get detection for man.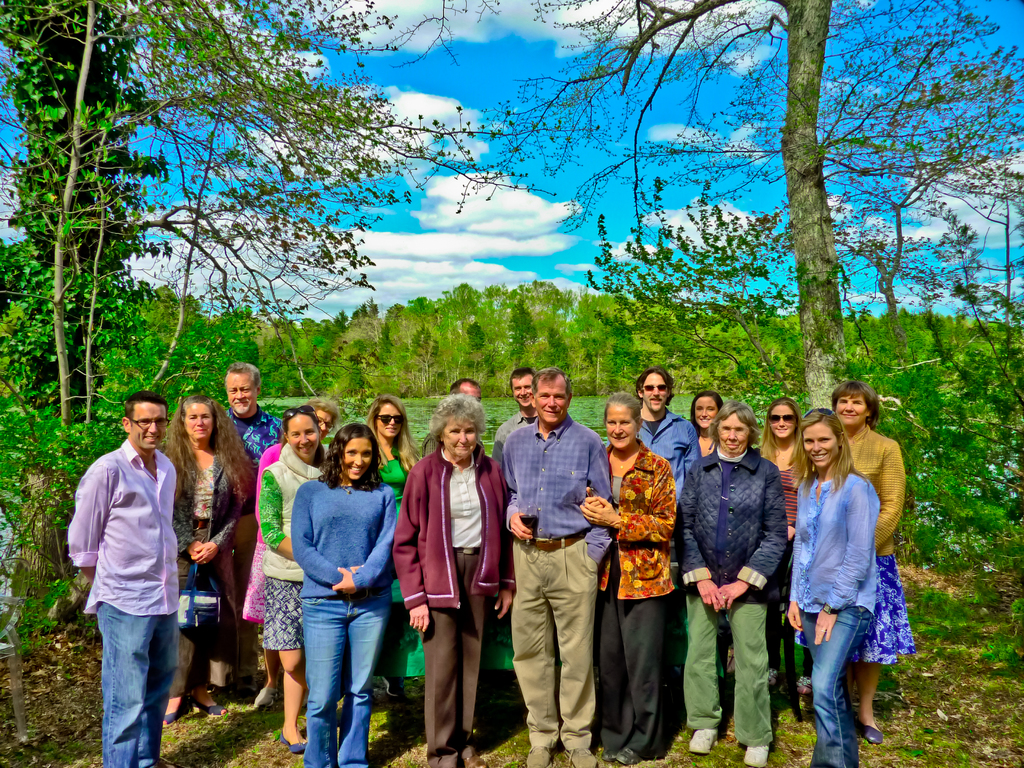
Detection: [498, 367, 613, 767].
